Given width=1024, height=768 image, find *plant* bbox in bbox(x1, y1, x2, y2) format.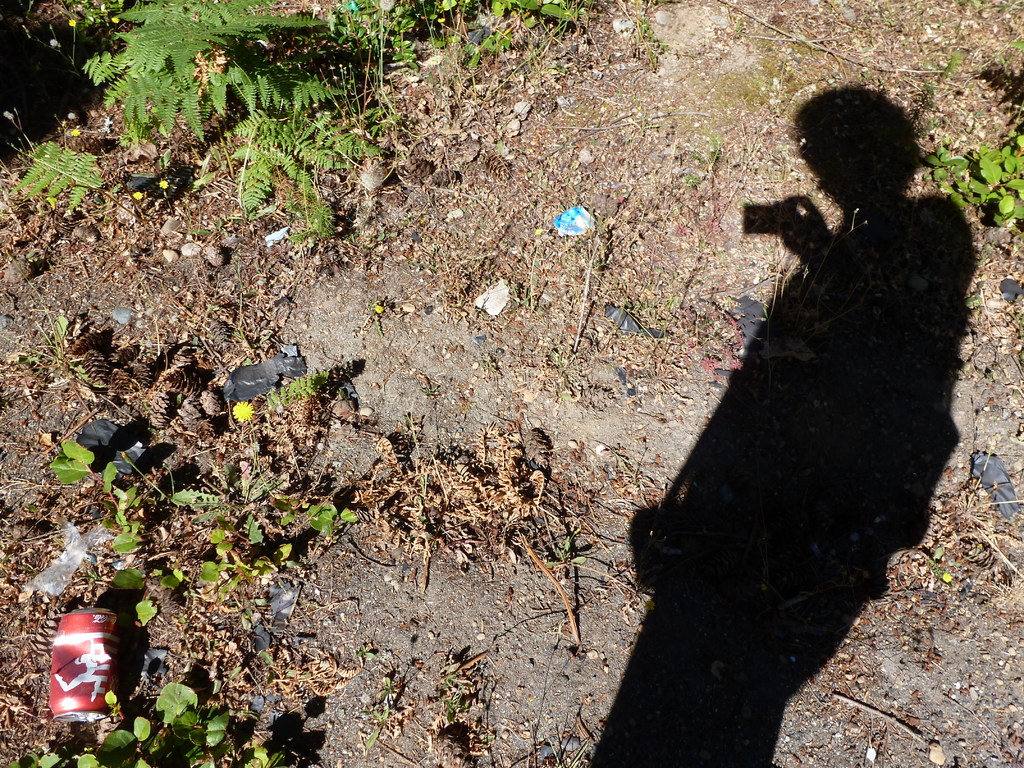
bbox(228, 104, 395, 234).
